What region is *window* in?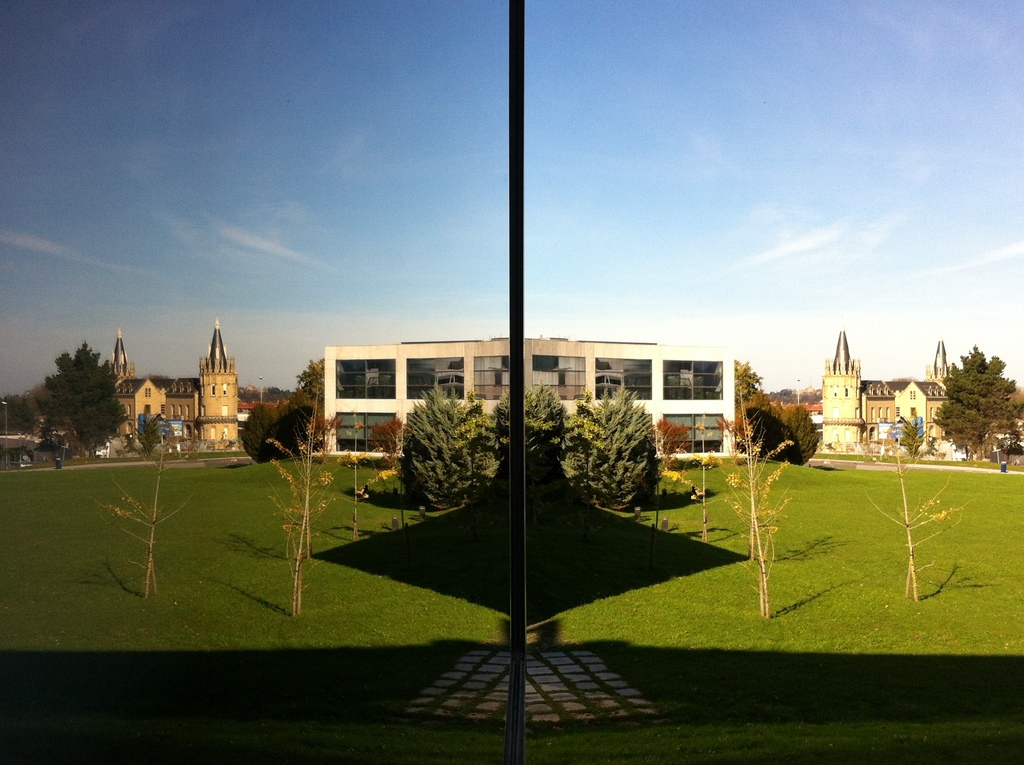
(472, 358, 511, 400).
